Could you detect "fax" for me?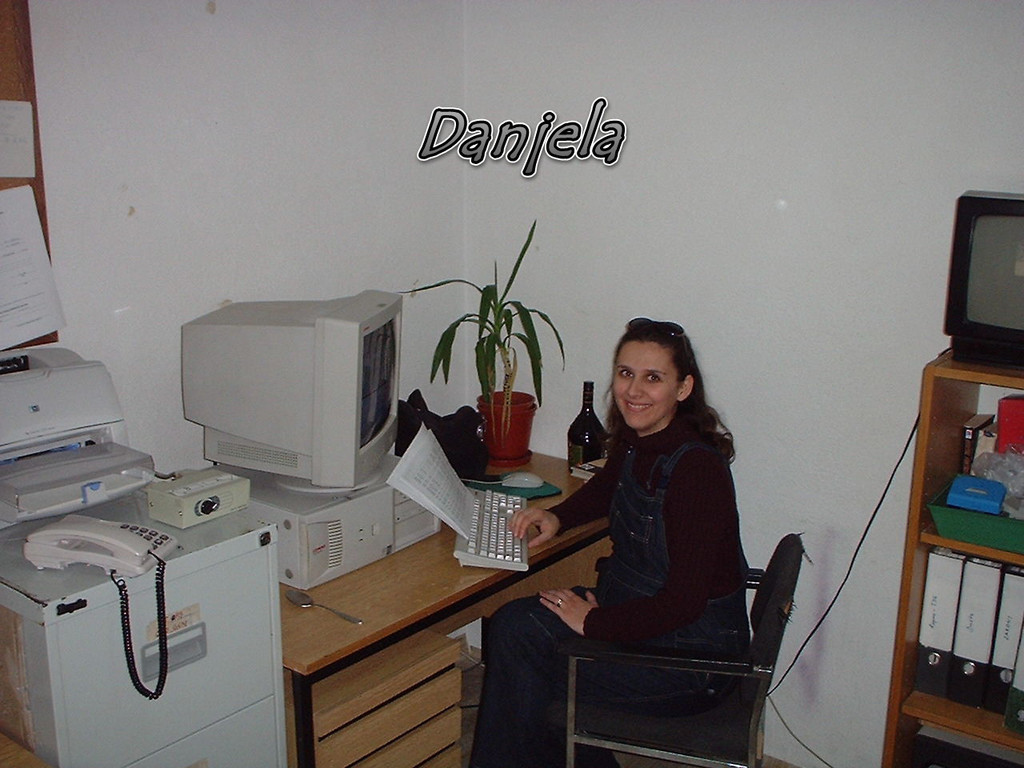
Detection result: bbox(0, 346, 158, 550).
